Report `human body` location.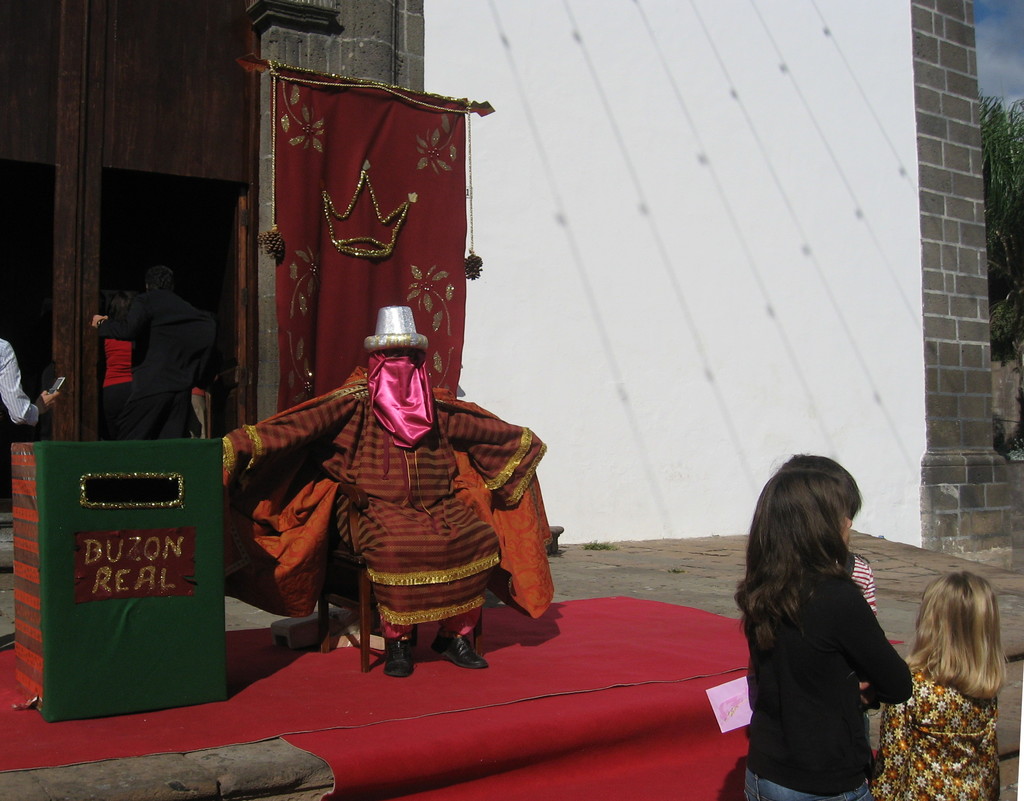
Report: crop(879, 574, 1000, 800).
